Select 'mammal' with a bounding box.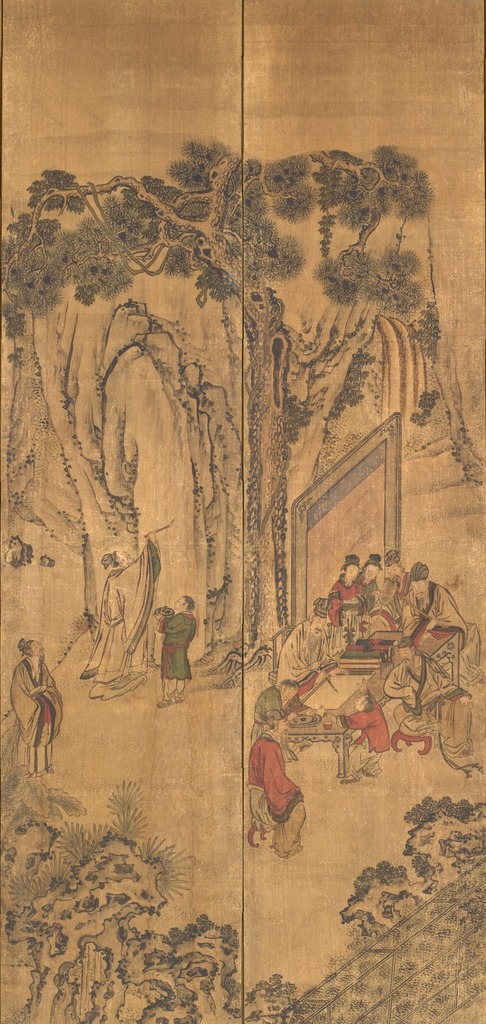
select_region(324, 550, 367, 632).
